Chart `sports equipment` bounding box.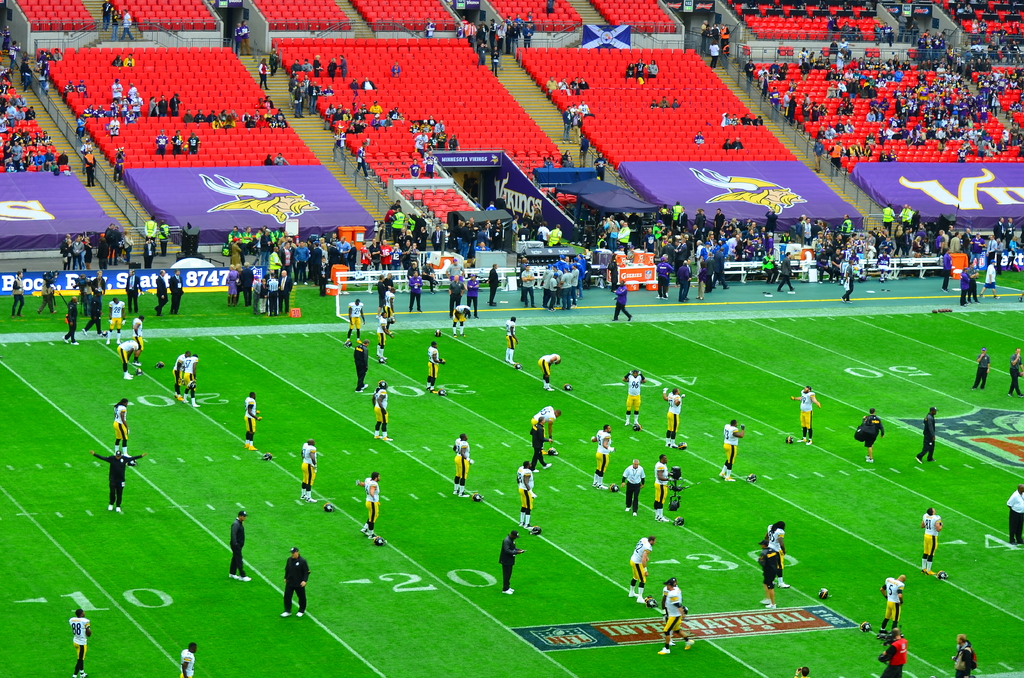
Charted: 607, 483, 621, 493.
